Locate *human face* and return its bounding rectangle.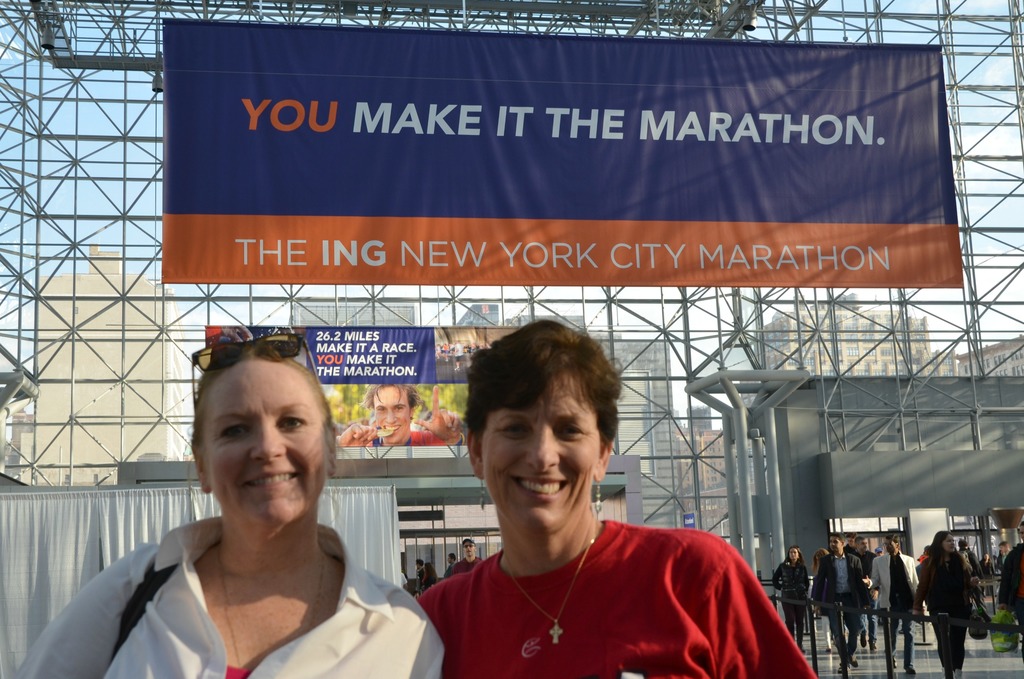
Rect(198, 357, 330, 529).
